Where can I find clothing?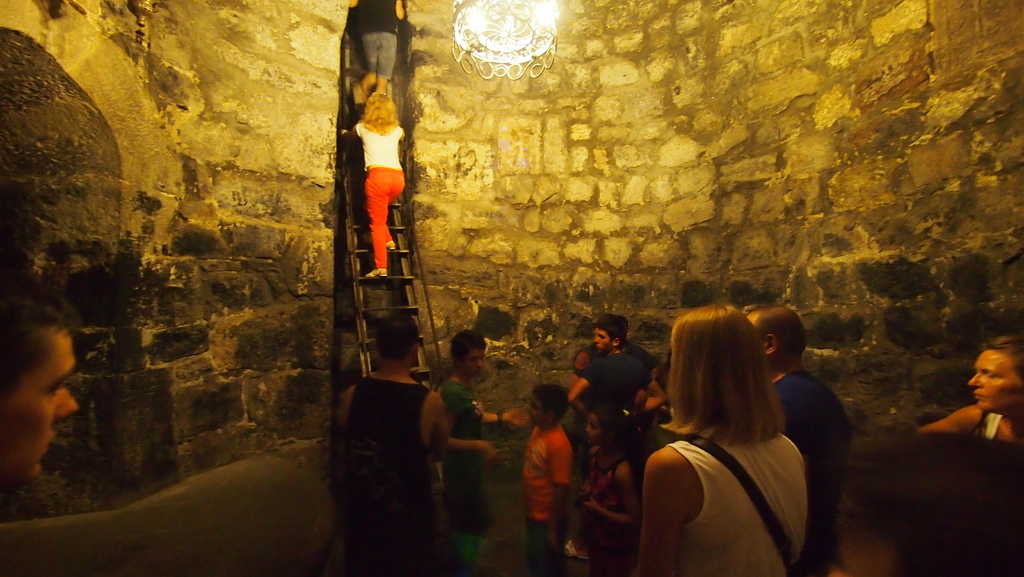
You can find it at bbox=(435, 377, 476, 478).
